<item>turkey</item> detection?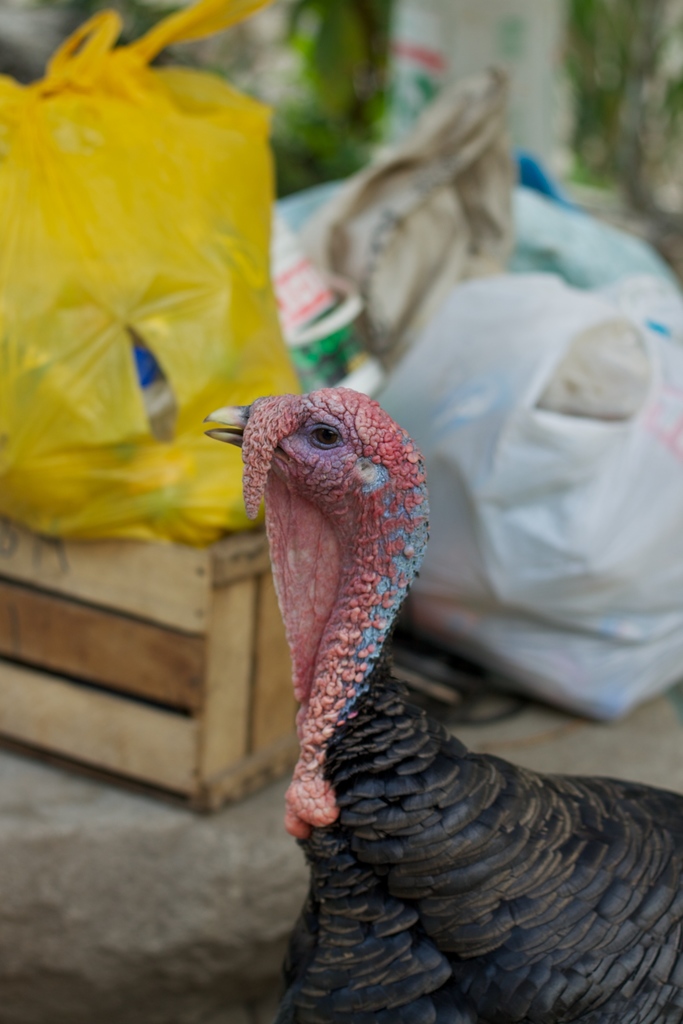
{"left": 204, "top": 387, "right": 682, "bottom": 1023}
